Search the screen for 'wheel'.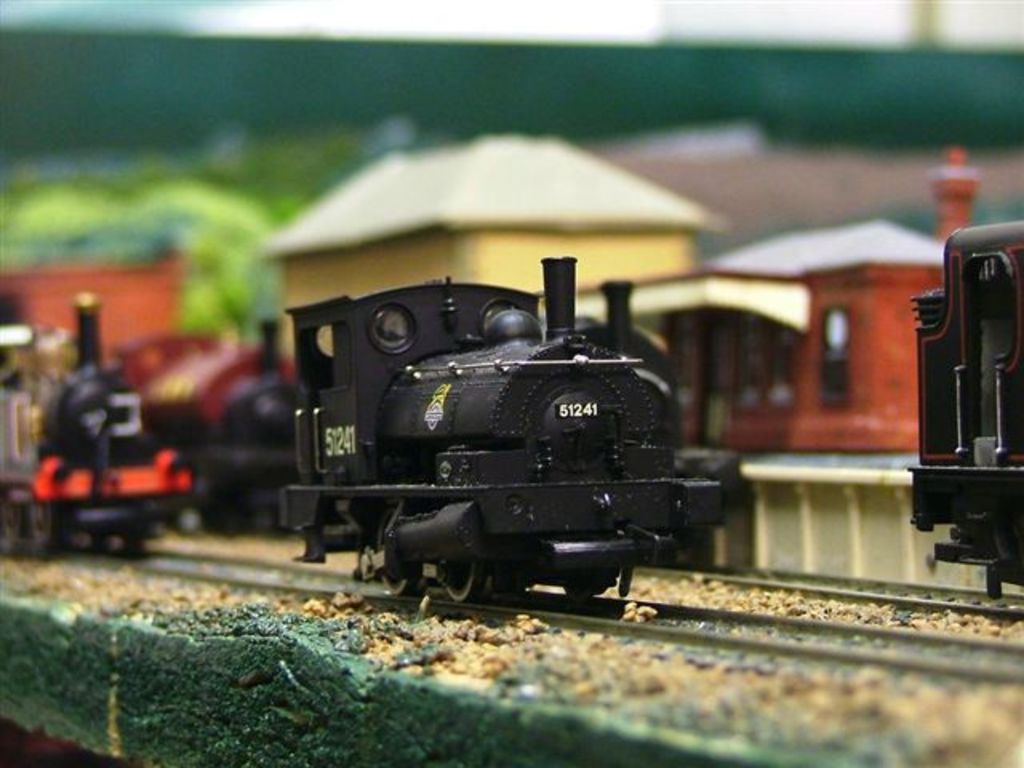
Found at (x1=6, y1=498, x2=24, y2=538).
